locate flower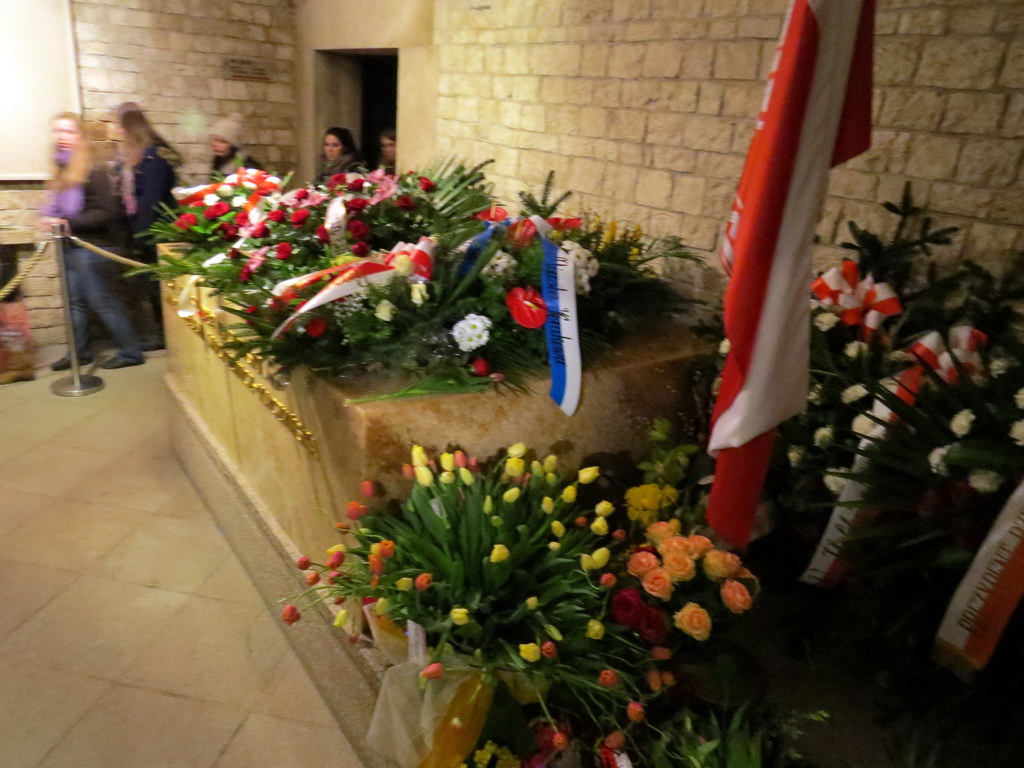
(x1=604, y1=725, x2=625, y2=748)
